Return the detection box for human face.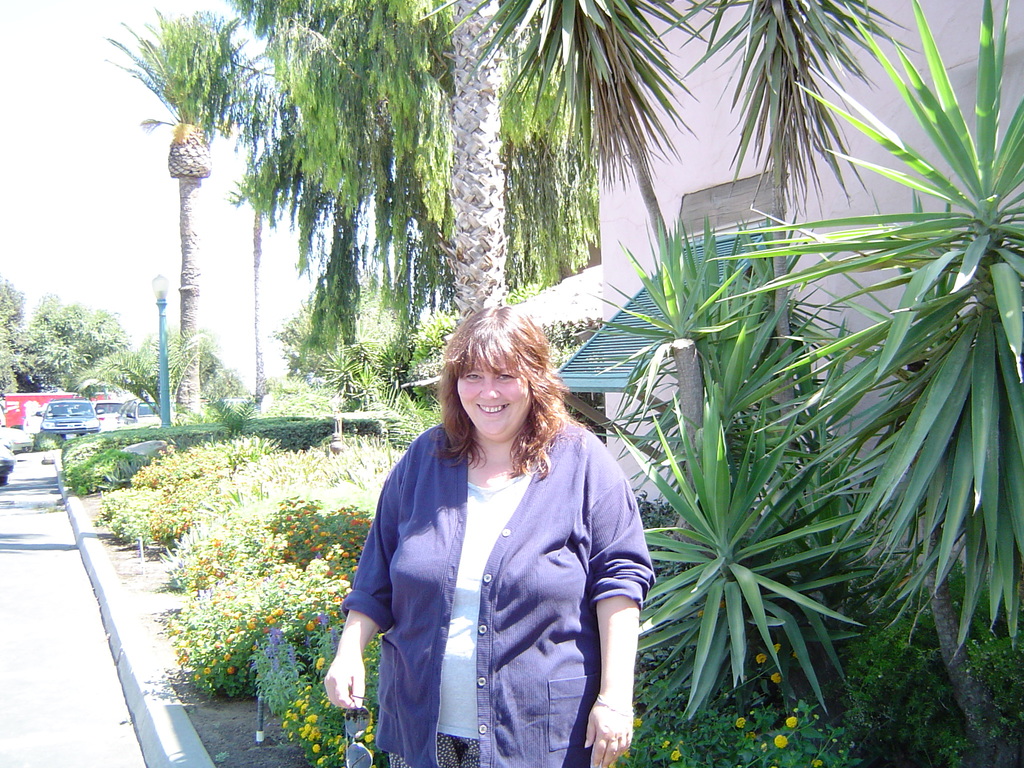
bbox(454, 360, 535, 450).
